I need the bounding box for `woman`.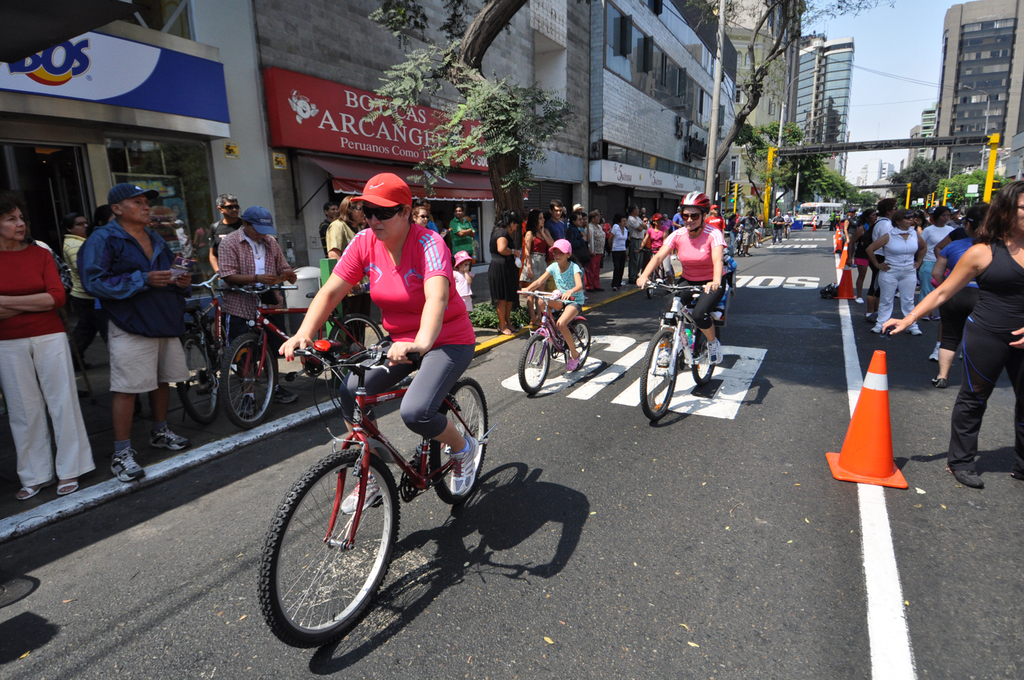
Here it is: Rect(586, 207, 608, 282).
